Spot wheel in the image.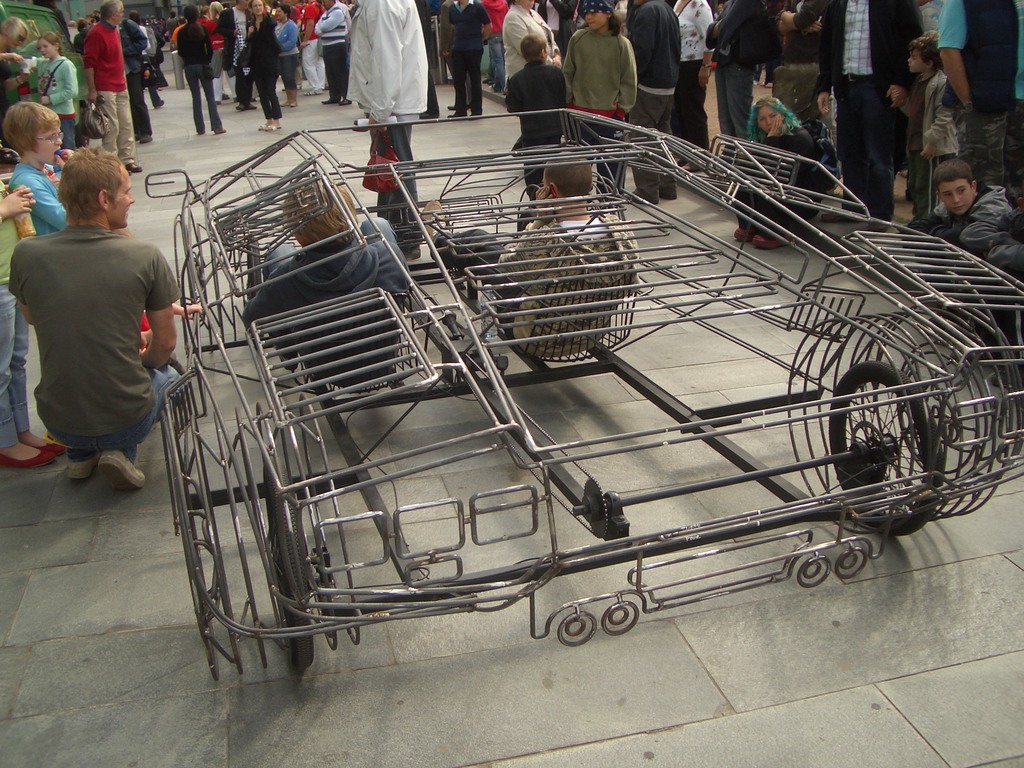
wheel found at (left=260, top=452, right=313, bottom=673).
